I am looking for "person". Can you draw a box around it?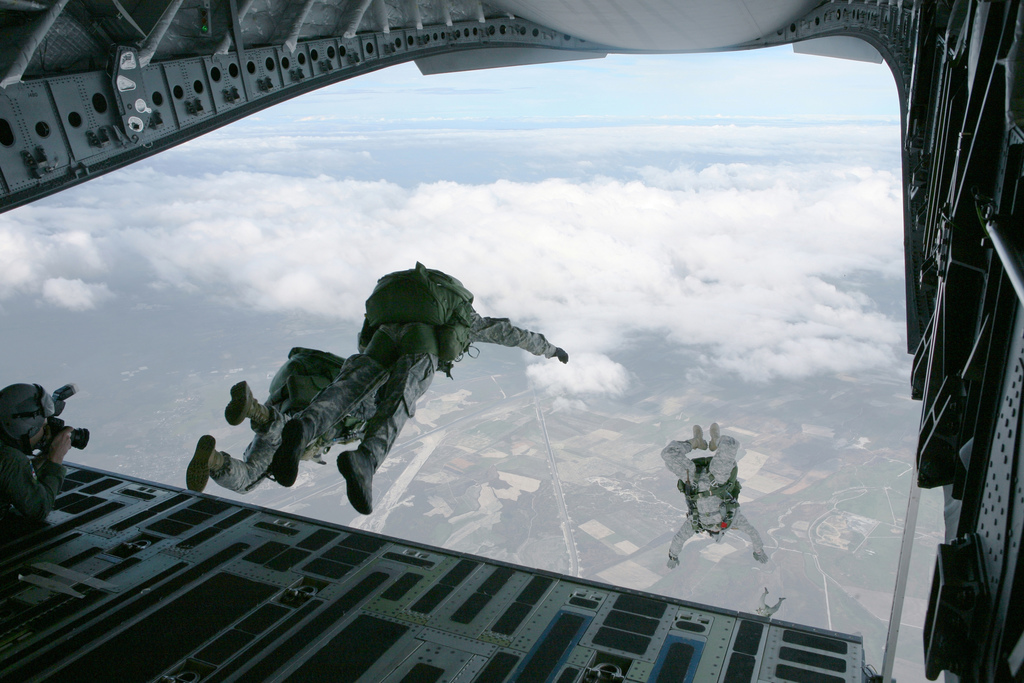
Sure, the bounding box is 232,252,557,527.
